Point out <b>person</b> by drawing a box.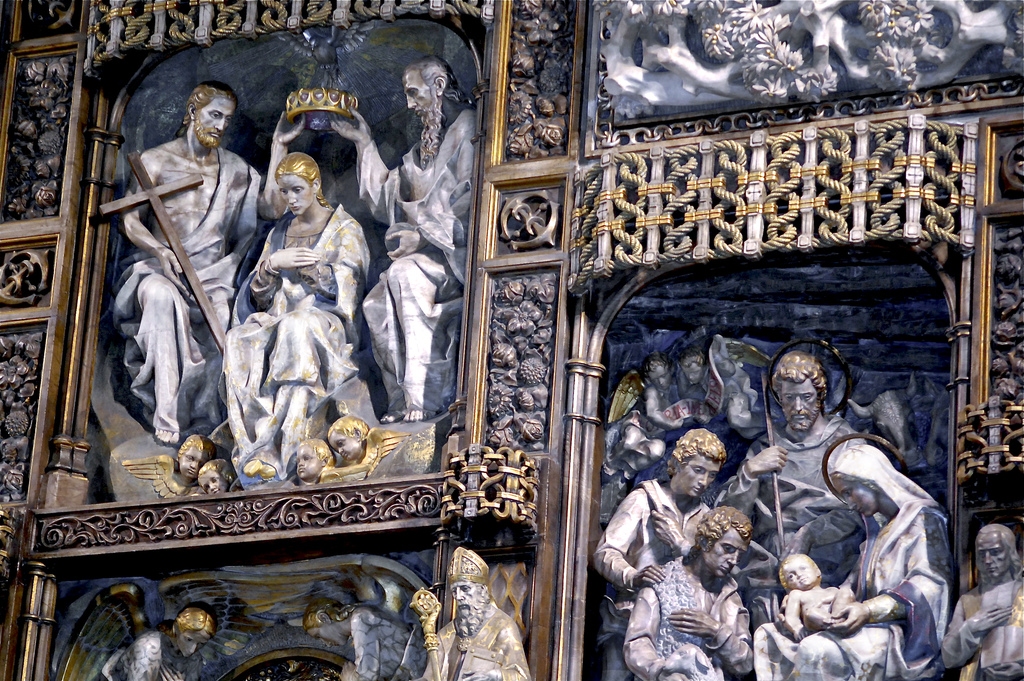
{"left": 422, "top": 548, "right": 534, "bottom": 680}.
